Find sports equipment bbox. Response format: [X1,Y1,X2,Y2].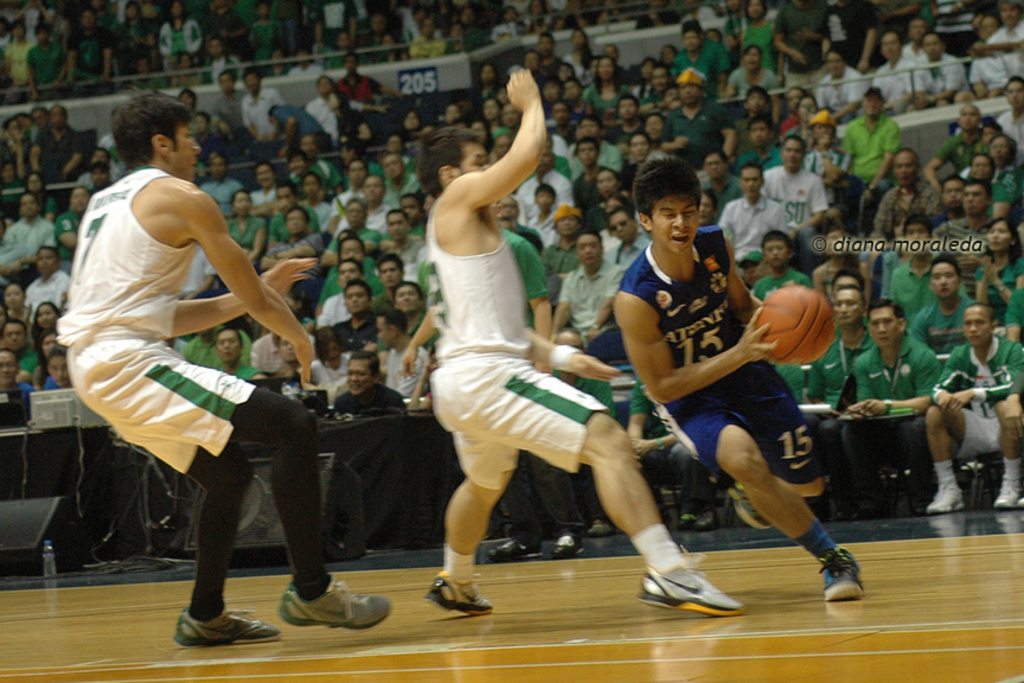
[178,605,283,640].
